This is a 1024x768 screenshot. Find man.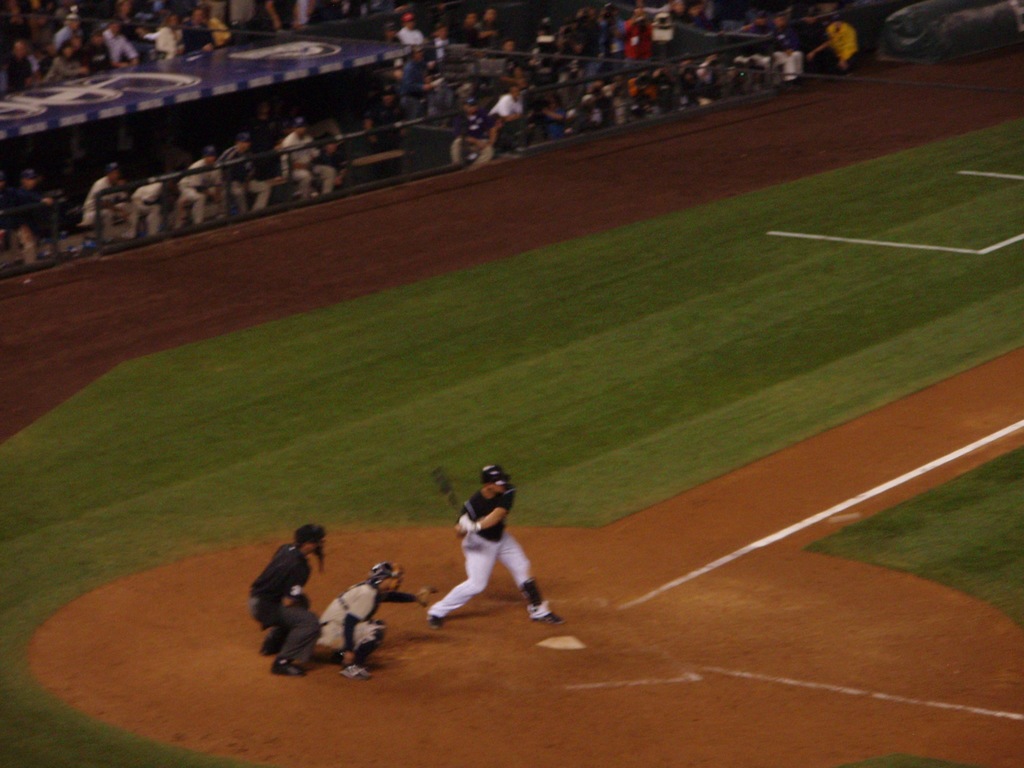
Bounding box: crop(250, 524, 328, 680).
